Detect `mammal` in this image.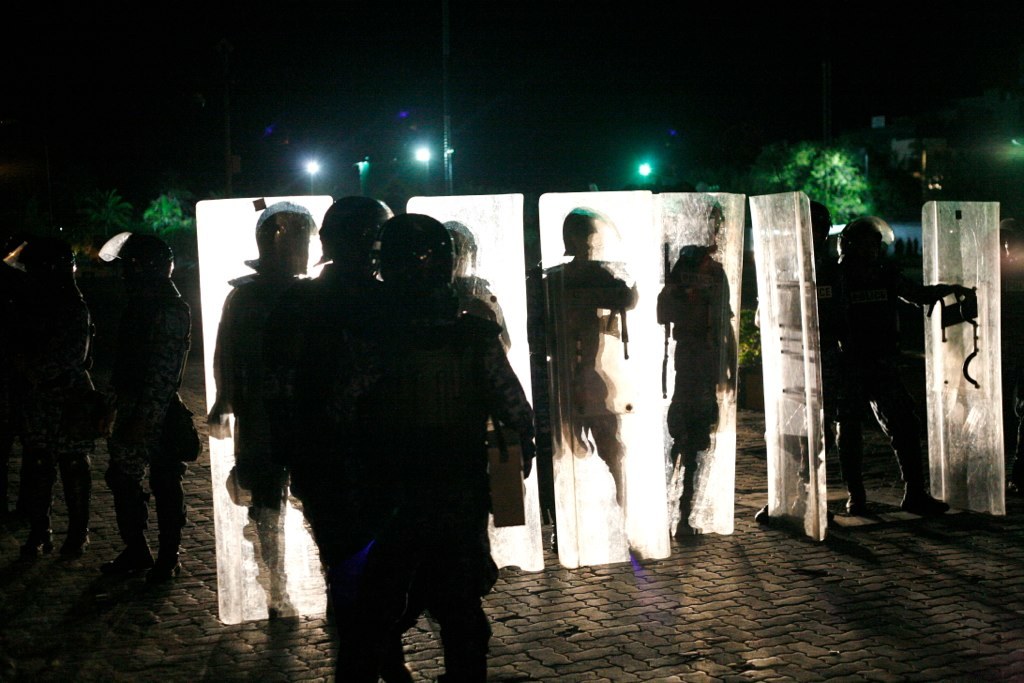
Detection: 542 207 639 557.
